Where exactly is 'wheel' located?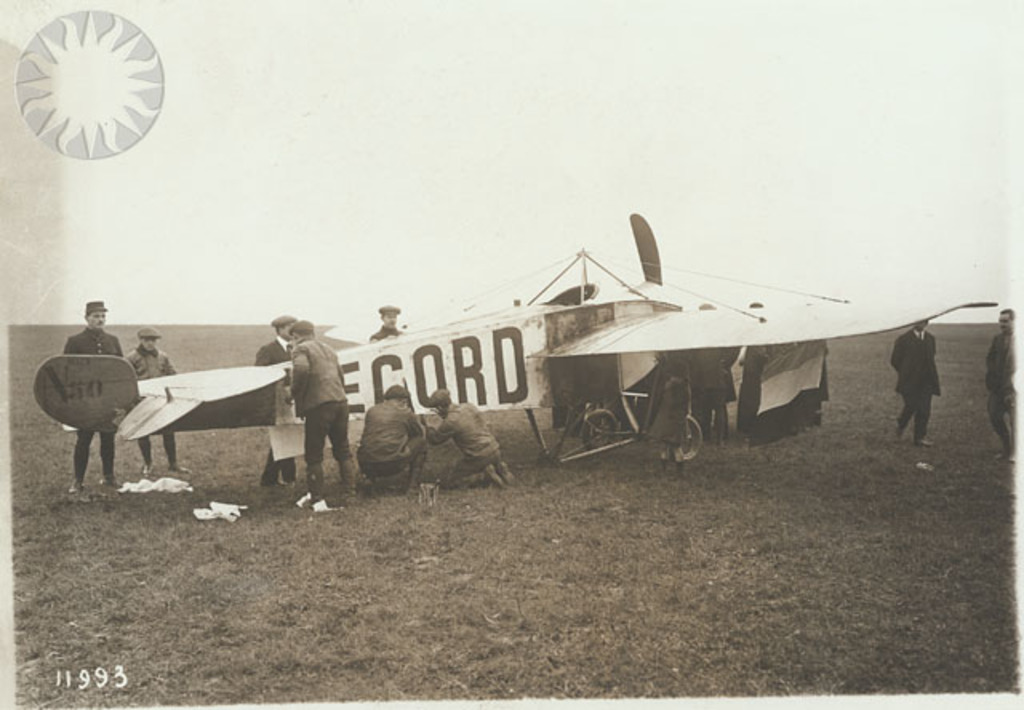
Its bounding box is pyautogui.locateOnScreen(672, 413, 706, 465).
